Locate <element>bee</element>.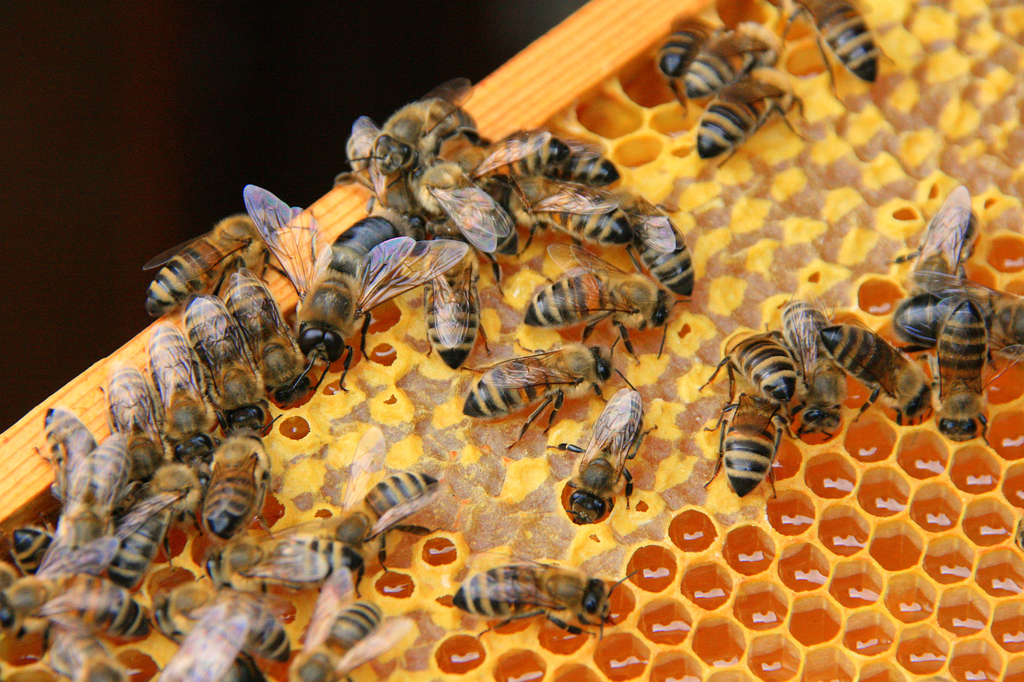
Bounding box: bbox(0, 532, 122, 653).
